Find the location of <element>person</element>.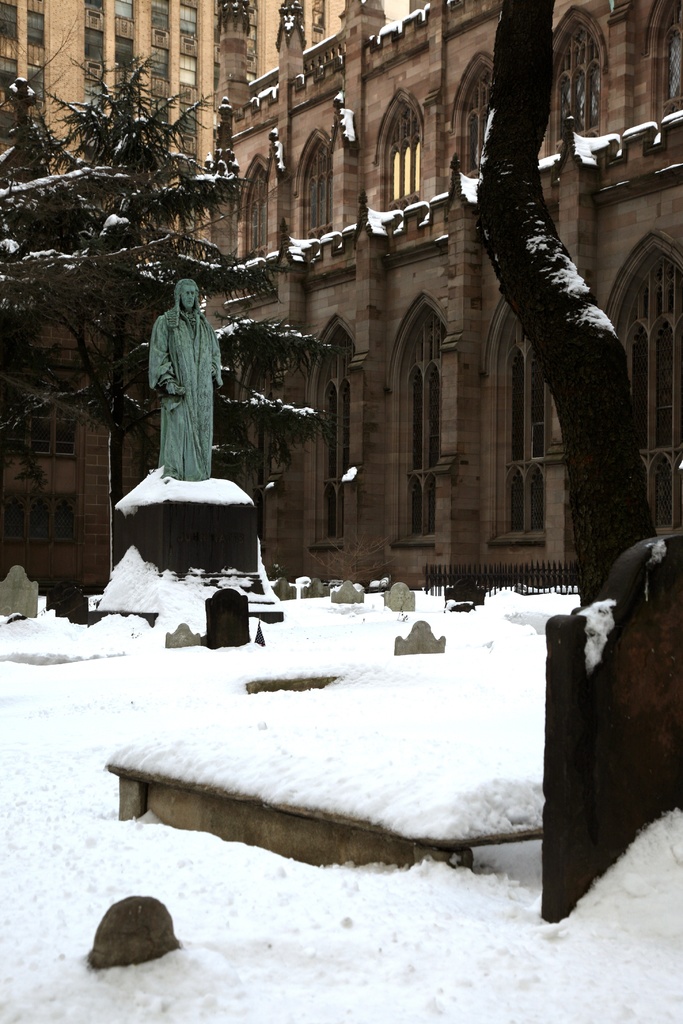
Location: <region>143, 260, 232, 483</region>.
